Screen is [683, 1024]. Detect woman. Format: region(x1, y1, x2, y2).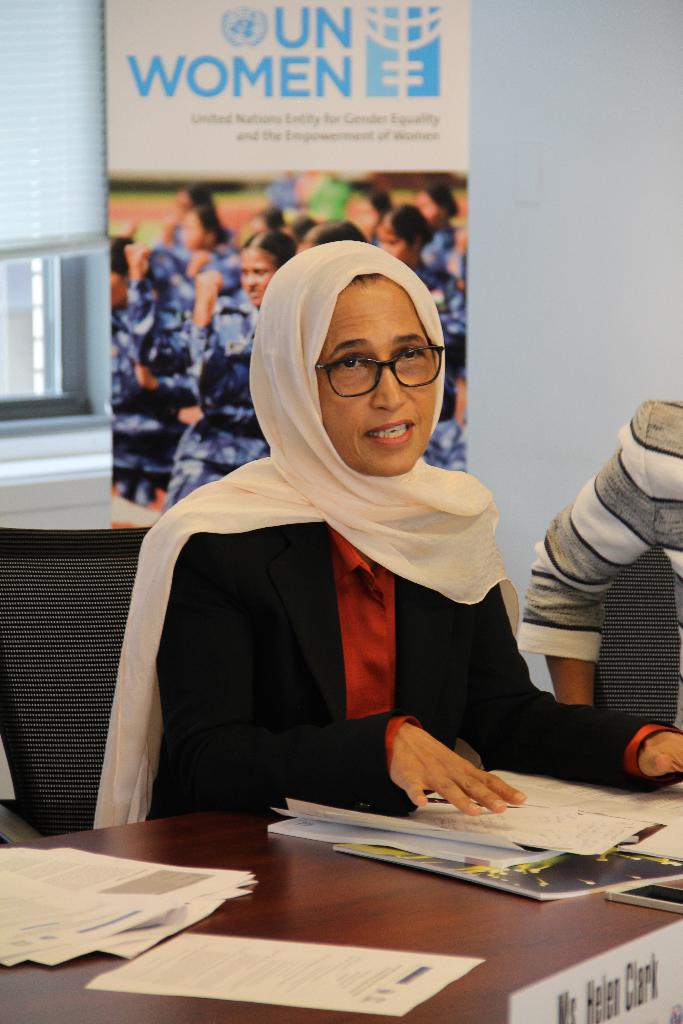
region(156, 232, 272, 515).
